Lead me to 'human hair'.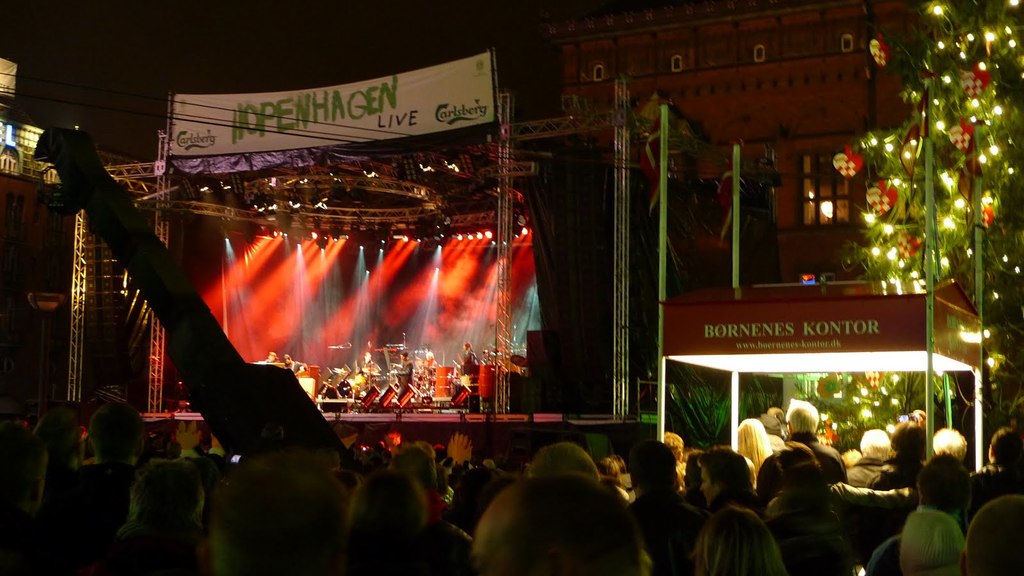
Lead to 697:507:783:575.
